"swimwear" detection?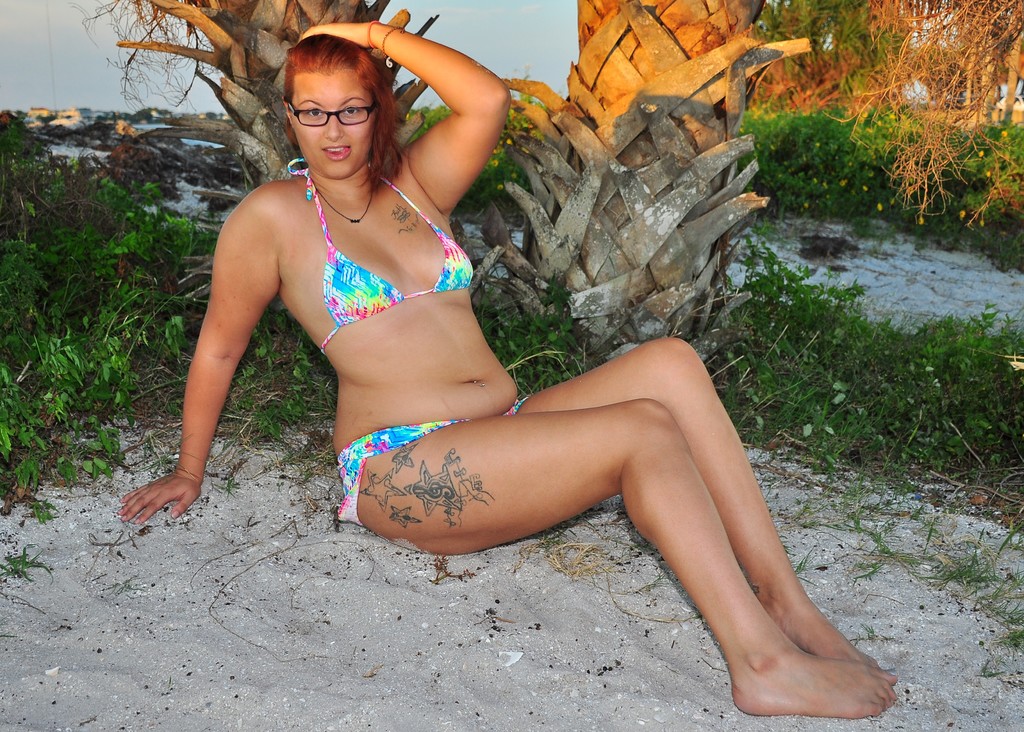
rect(303, 159, 477, 356)
